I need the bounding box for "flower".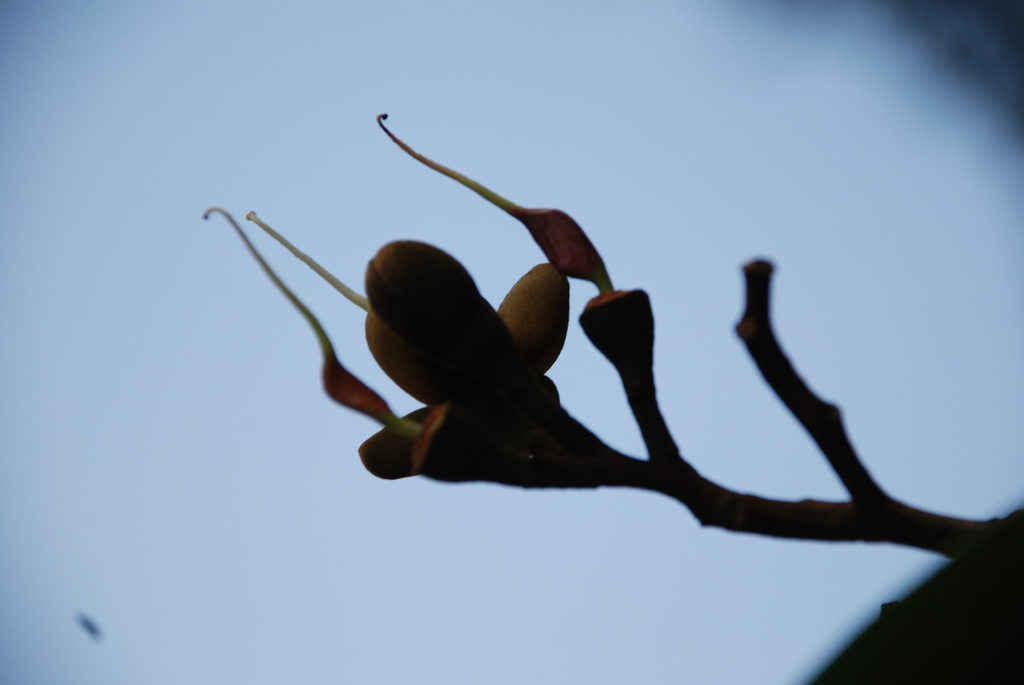
Here it is: Rect(198, 209, 606, 489).
